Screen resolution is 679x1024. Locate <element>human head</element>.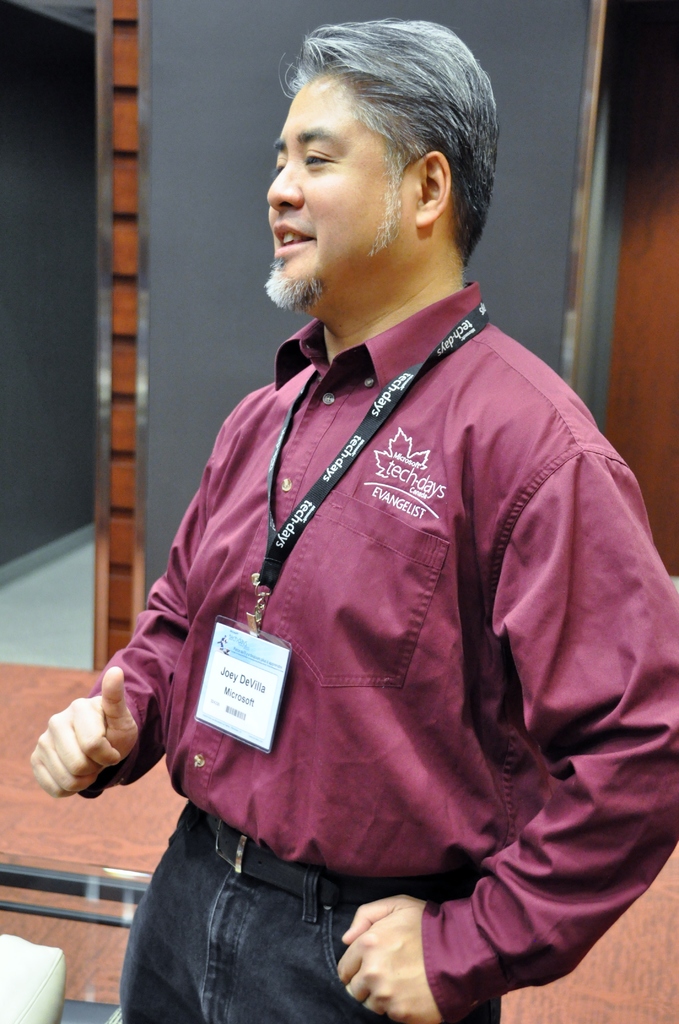
262, 22, 498, 308.
